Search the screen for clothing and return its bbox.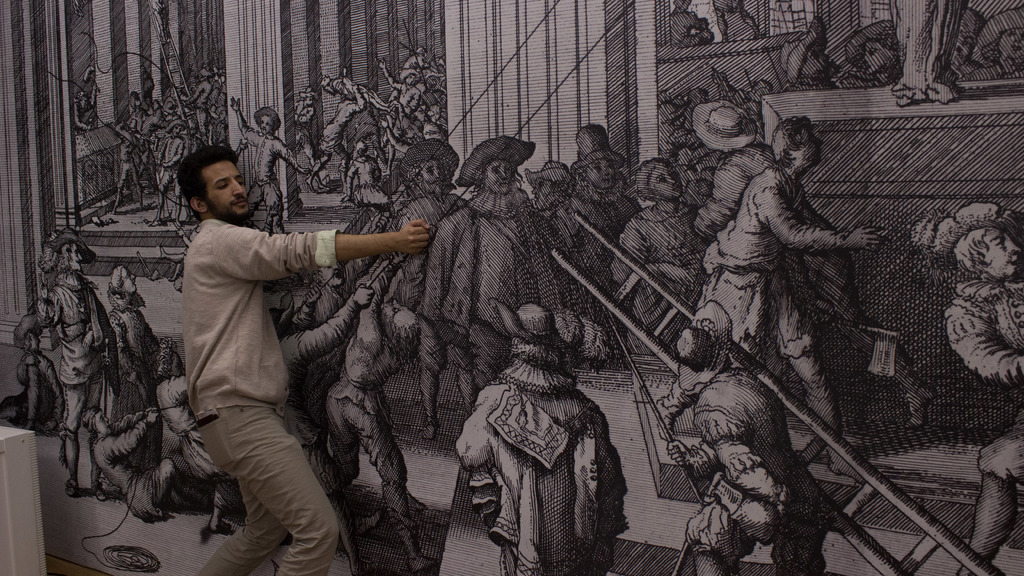
Found: (449,307,624,575).
